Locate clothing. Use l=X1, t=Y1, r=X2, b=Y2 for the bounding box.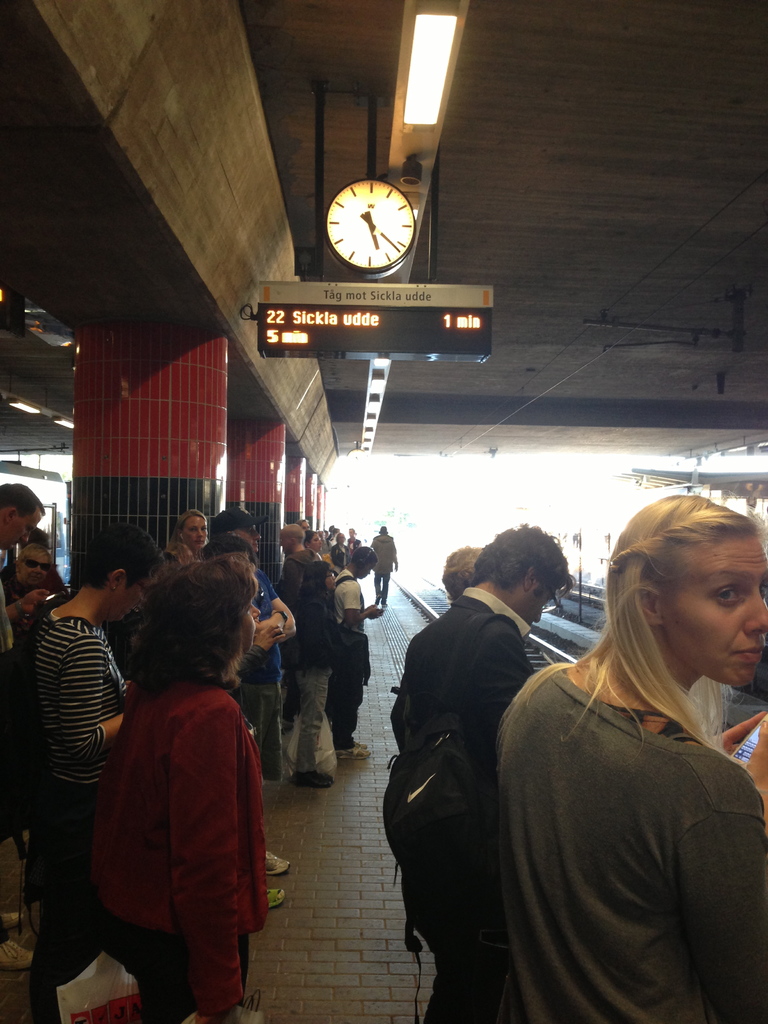
l=493, t=653, r=767, b=1023.
